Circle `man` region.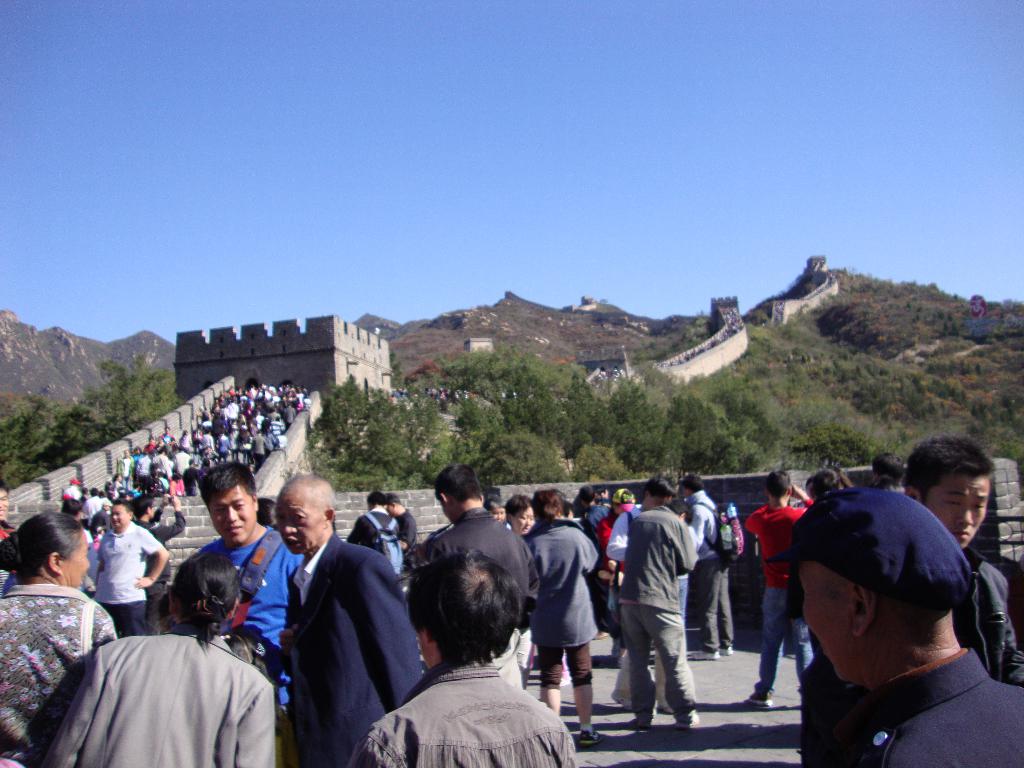
Region: locate(607, 476, 680, 713).
